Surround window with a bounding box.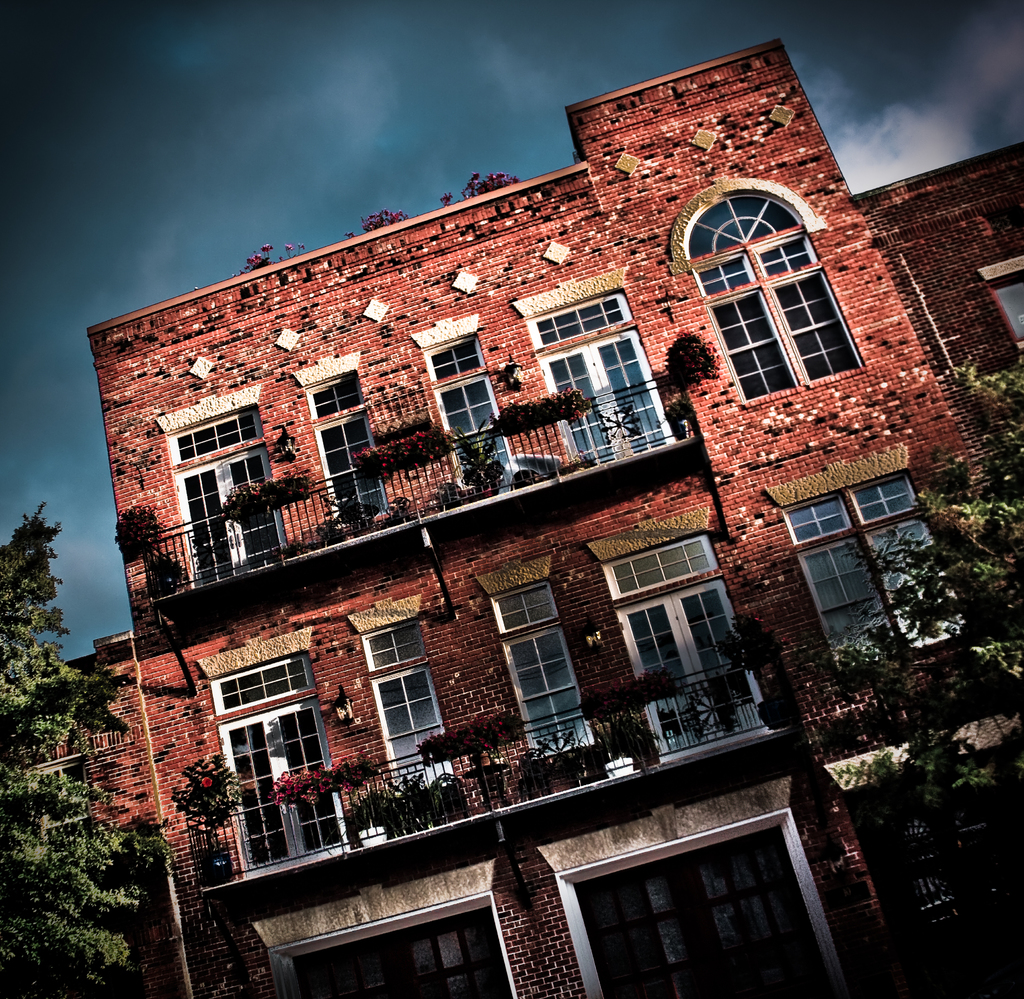
pyautogui.locateOnScreen(586, 835, 830, 998).
